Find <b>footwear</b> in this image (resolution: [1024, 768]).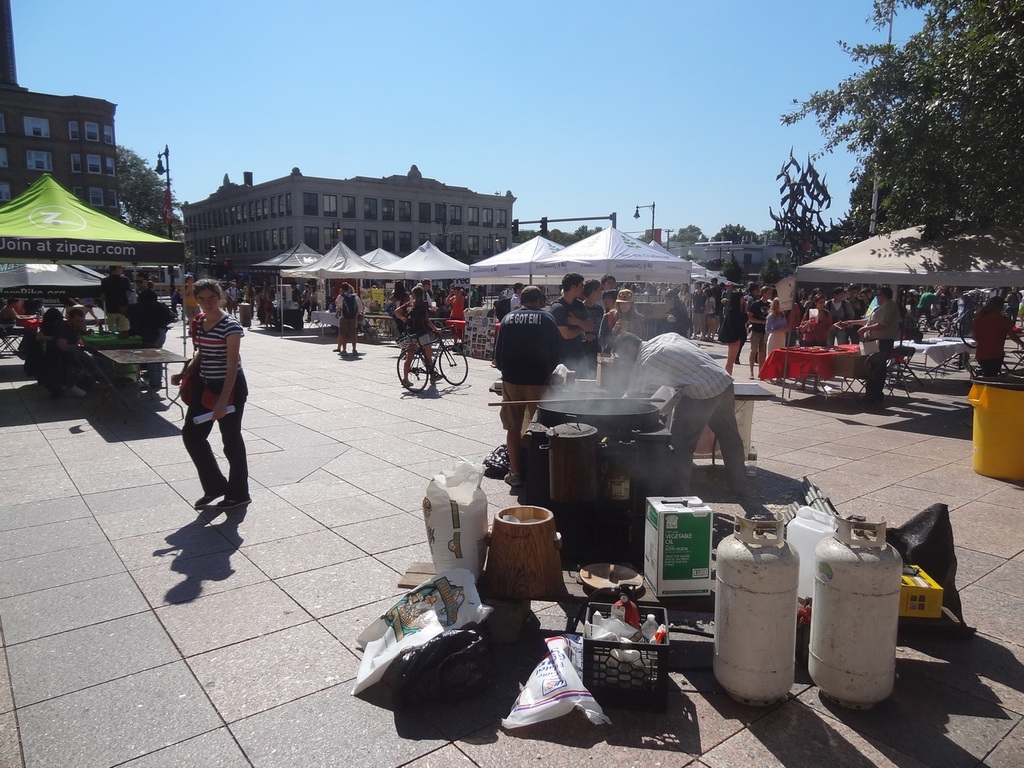
{"x1": 212, "y1": 494, "x2": 248, "y2": 506}.
